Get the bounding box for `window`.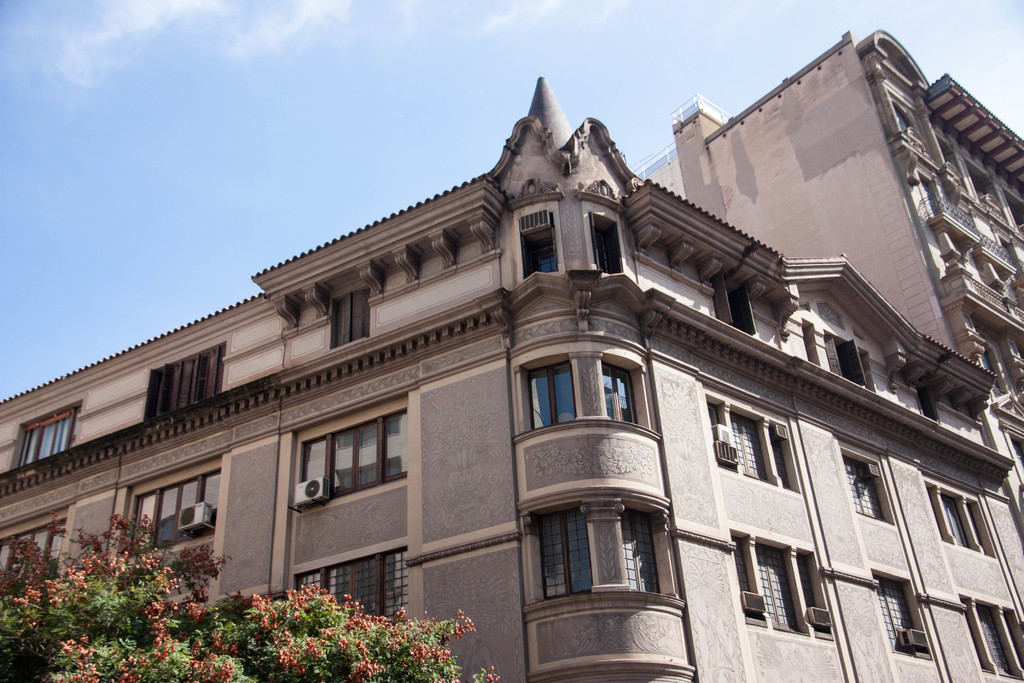
rect(842, 447, 900, 529).
